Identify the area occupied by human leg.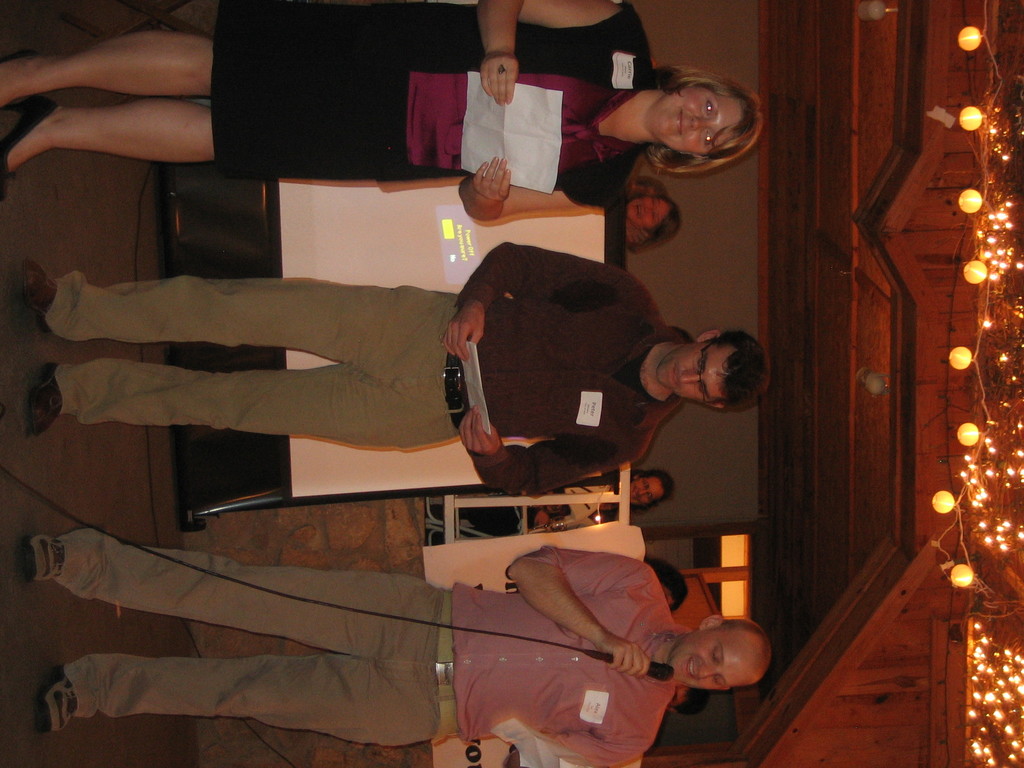
Area: 0, 99, 215, 182.
